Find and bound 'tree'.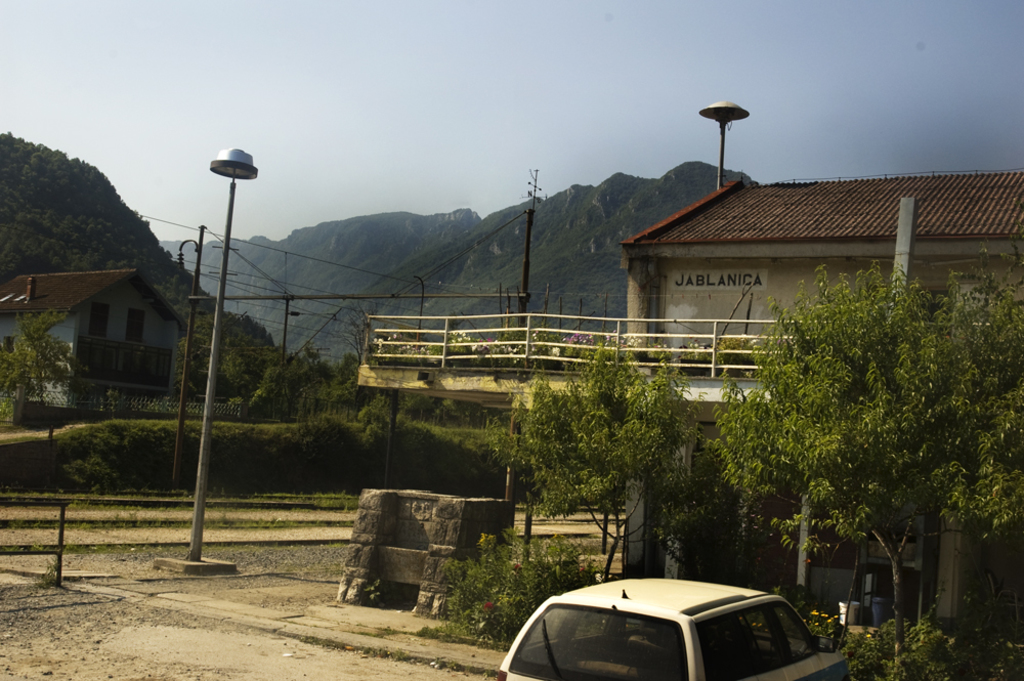
Bound: Rect(0, 308, 78, 434).
